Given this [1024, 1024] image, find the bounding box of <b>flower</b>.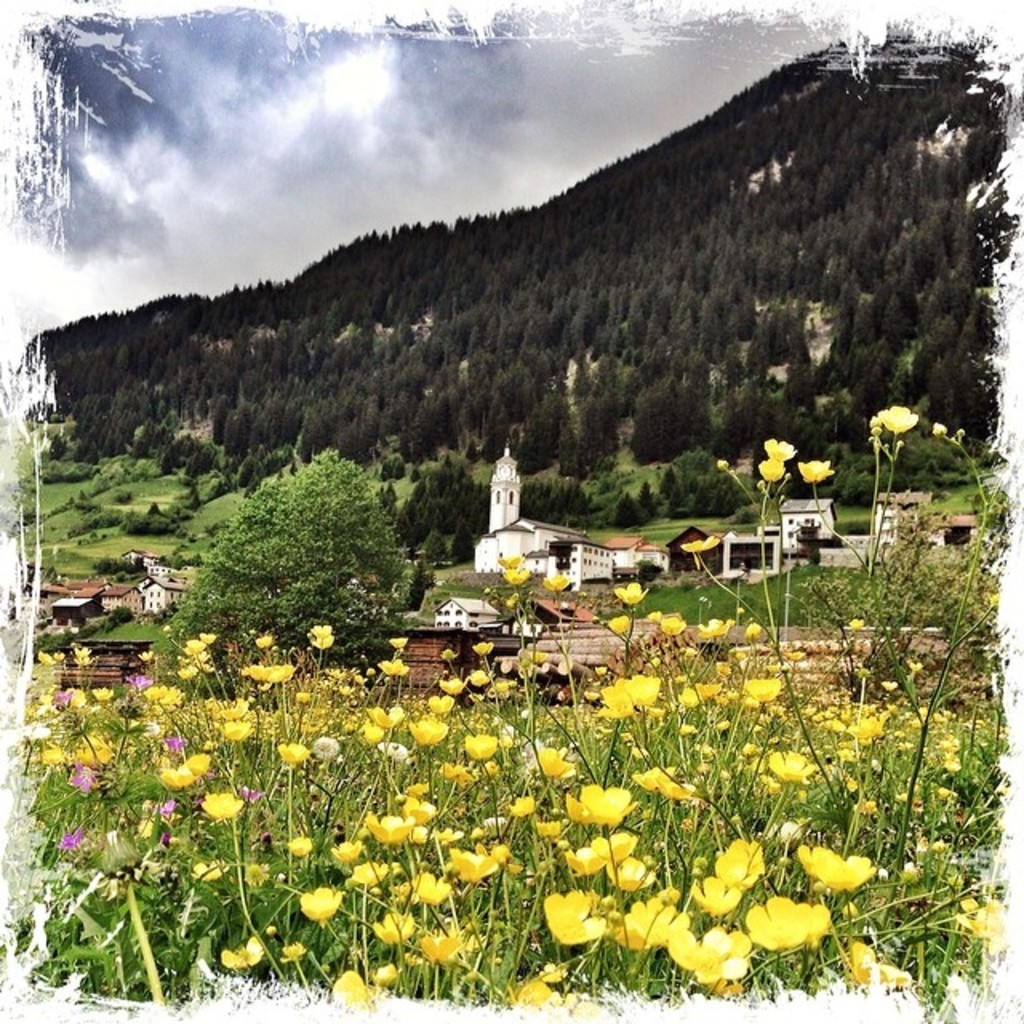
bbox=(792, 461, 827, 482).
